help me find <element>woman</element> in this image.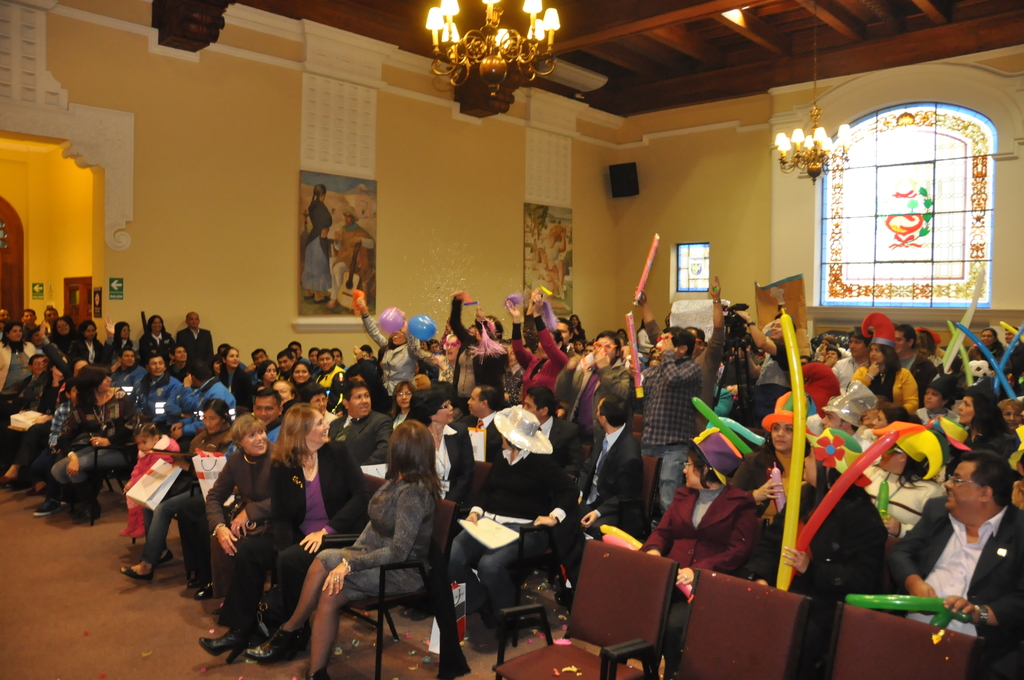
Found it: [x1=348, y1=290, x2=419, y2=395].
